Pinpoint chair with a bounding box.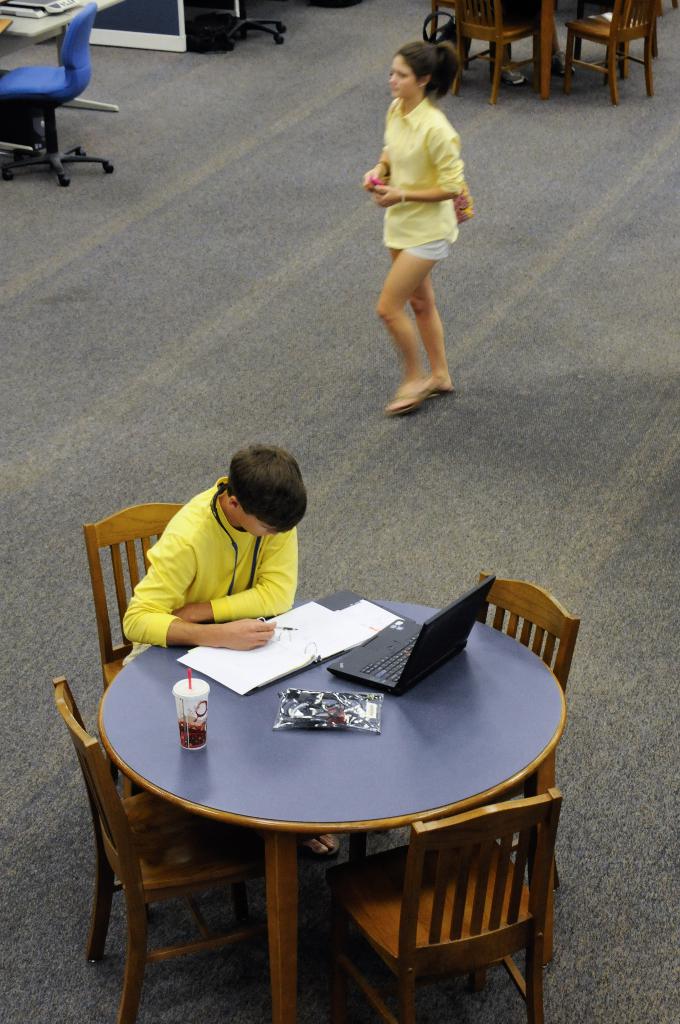
rect(562, 0, 658, 106).
